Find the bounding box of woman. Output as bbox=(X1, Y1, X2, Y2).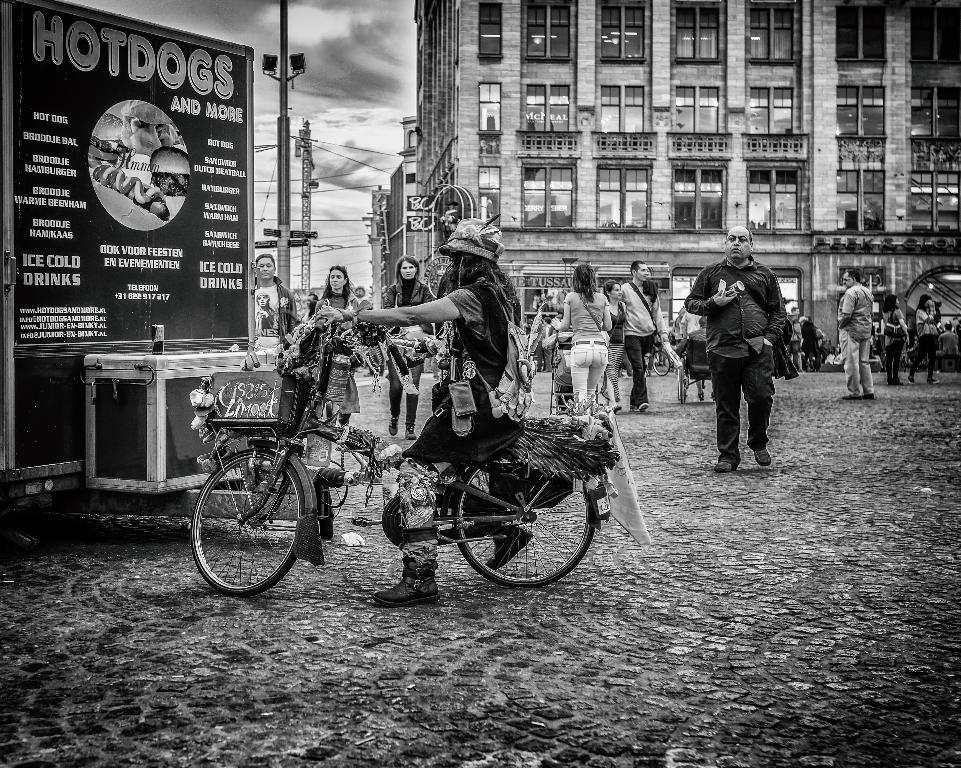
bbox=(313, 268, 362, 425).
